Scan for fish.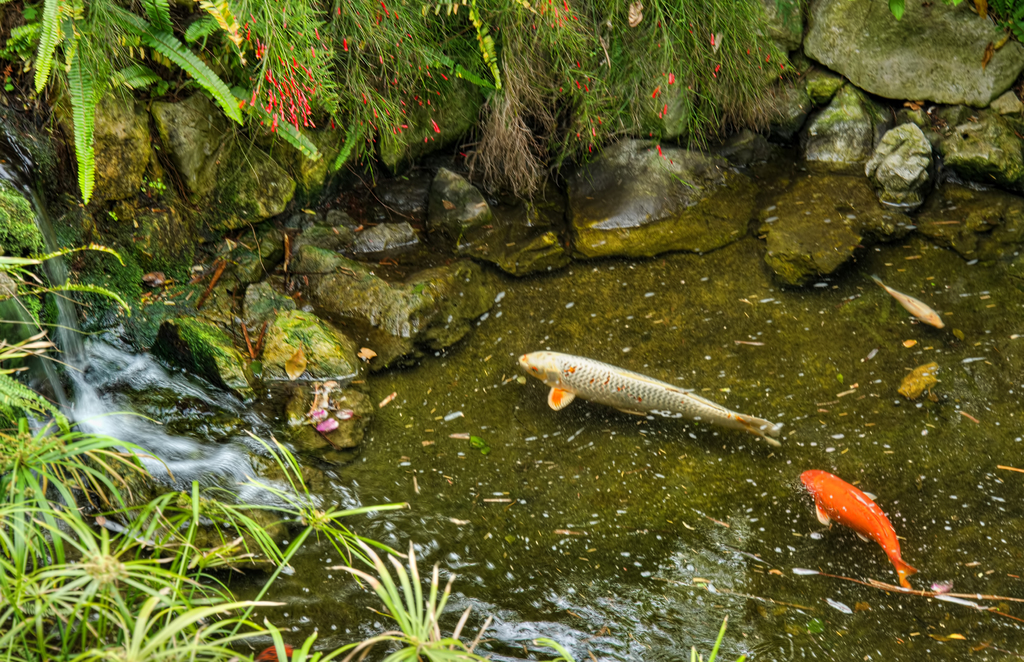
Scan result: Rect(877, 275, 941, 332).
